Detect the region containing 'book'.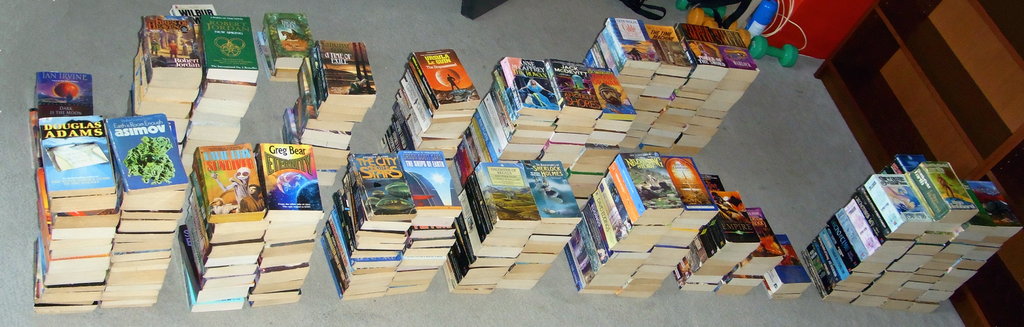
x1=27, y1=106, x2=41, y2=174.
